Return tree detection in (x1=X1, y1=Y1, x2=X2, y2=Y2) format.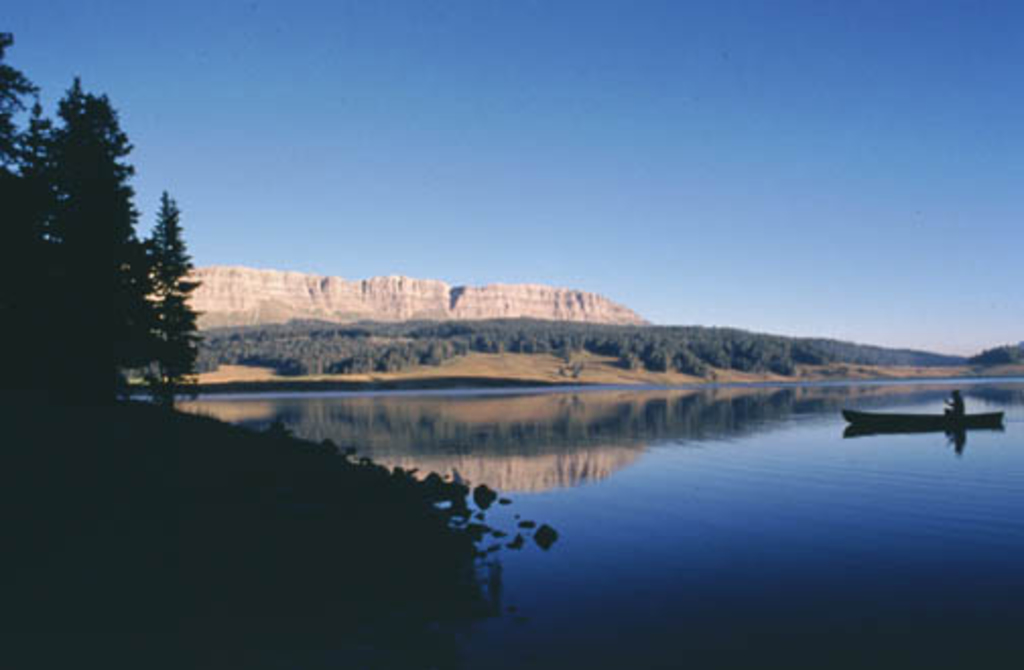
(x1=41, y1=89, x2=175, y2=453).
